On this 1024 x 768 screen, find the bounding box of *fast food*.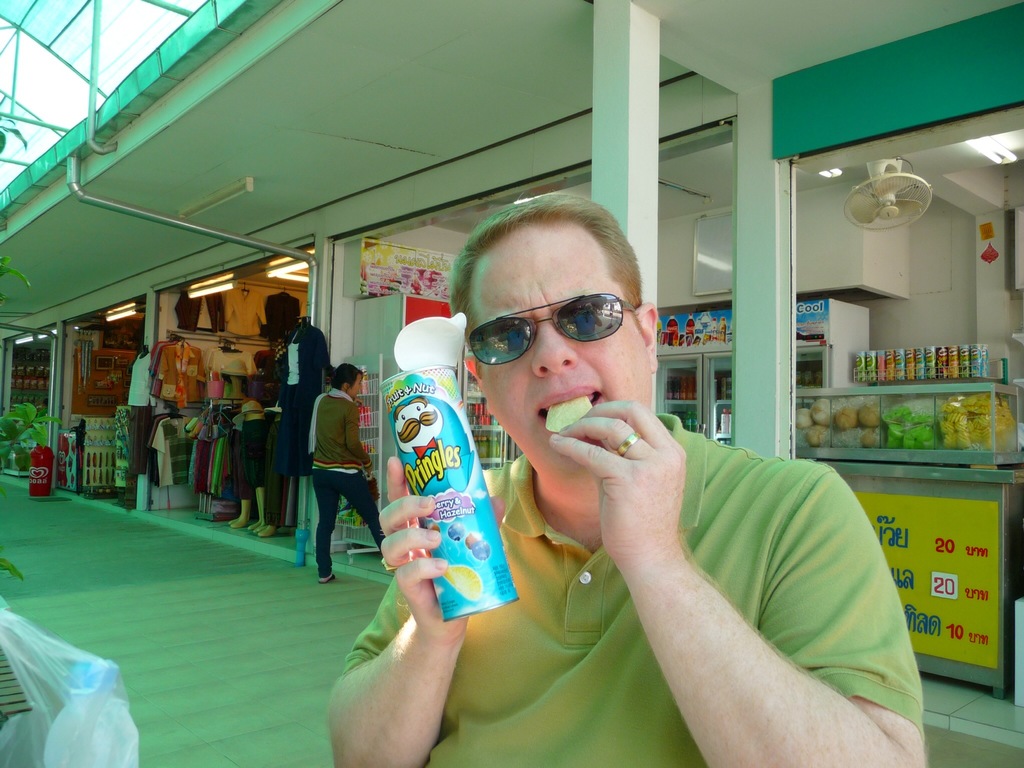
Bounding box: Rect(546, 401, 593, 428).
